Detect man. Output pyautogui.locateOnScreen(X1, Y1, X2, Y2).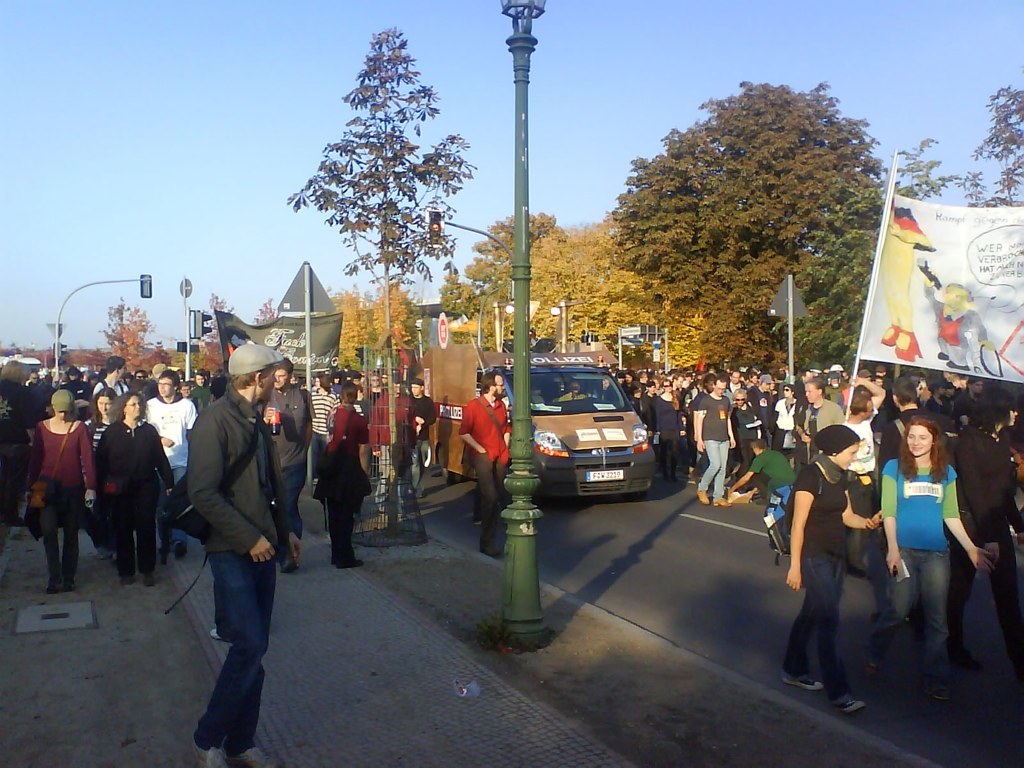
pyautogui.locateOnScreen(262, 357, 315, 571).
